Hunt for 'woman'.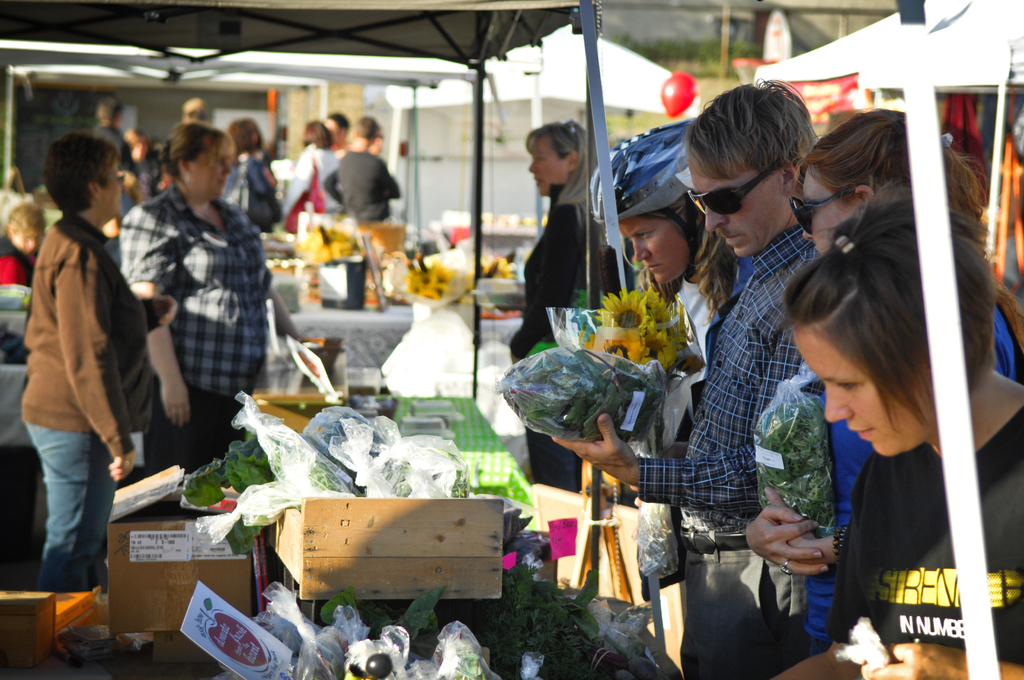
Hunted down at [754,164,1023,679].
